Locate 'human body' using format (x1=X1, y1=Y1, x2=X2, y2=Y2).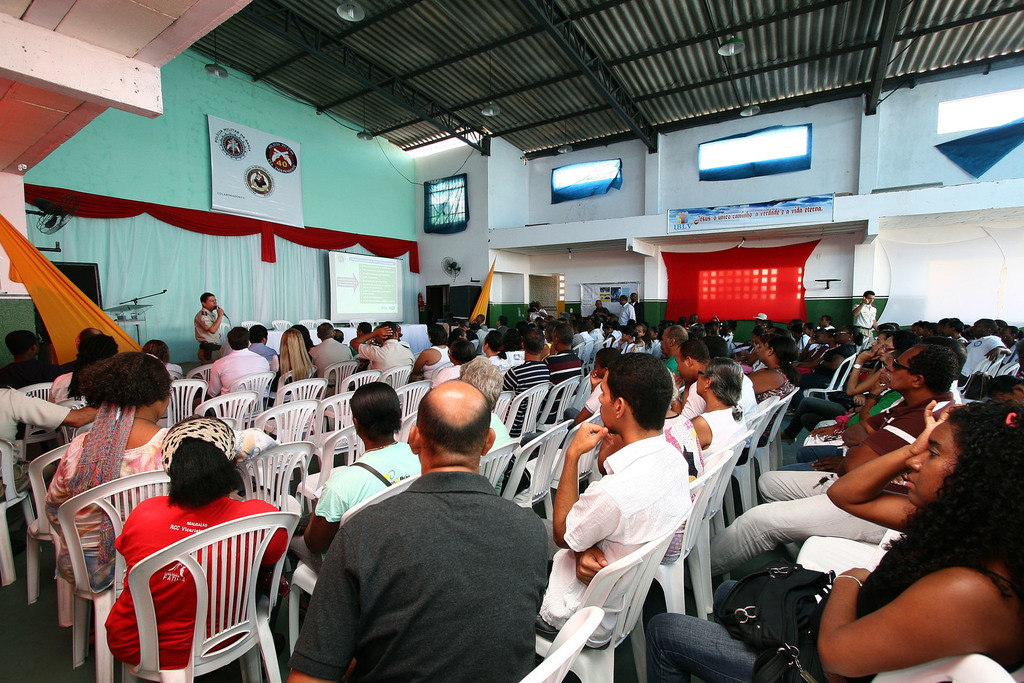
(x1=559, y1=388, x2=719, y2=638).
